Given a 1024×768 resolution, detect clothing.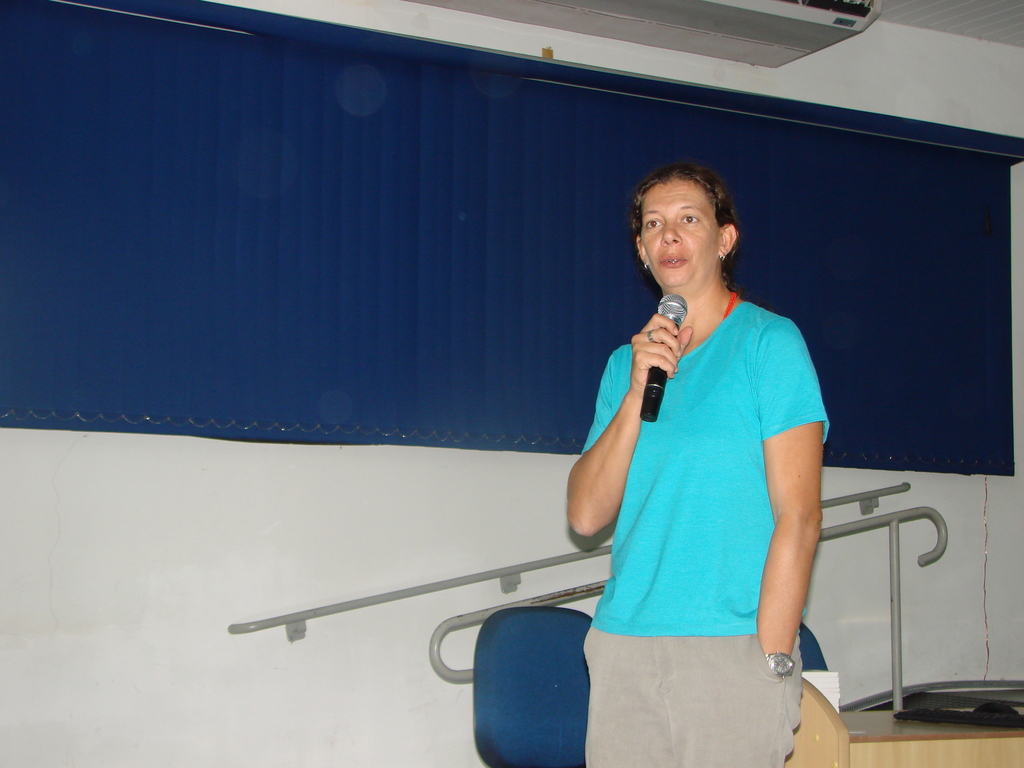
crop(589, 257, 812, 701).
